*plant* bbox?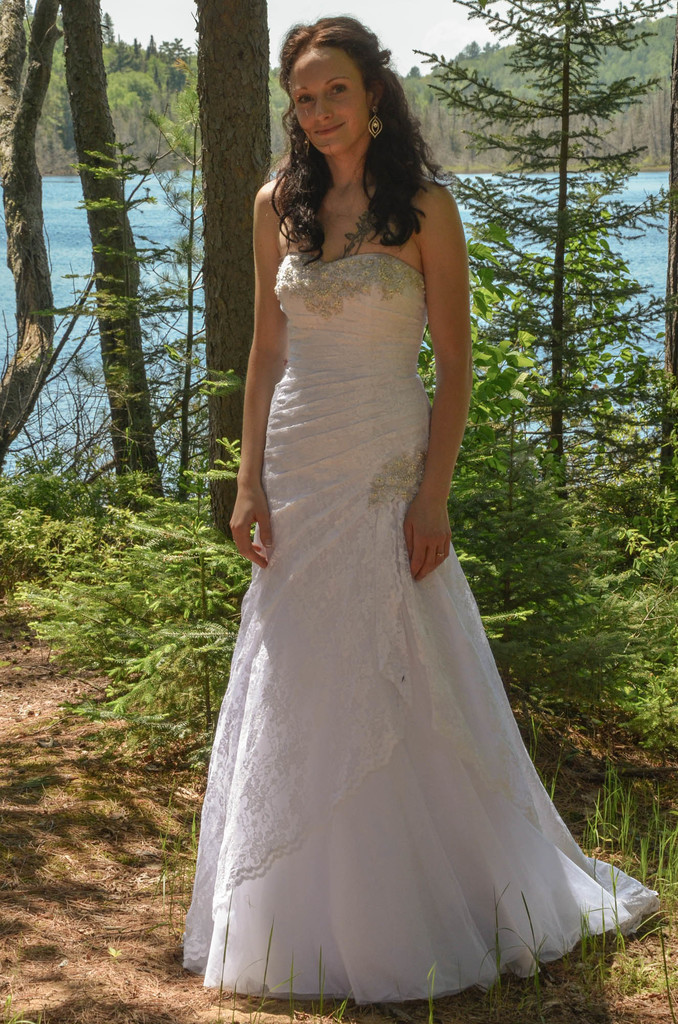
box(69, 450, 252, 753)
